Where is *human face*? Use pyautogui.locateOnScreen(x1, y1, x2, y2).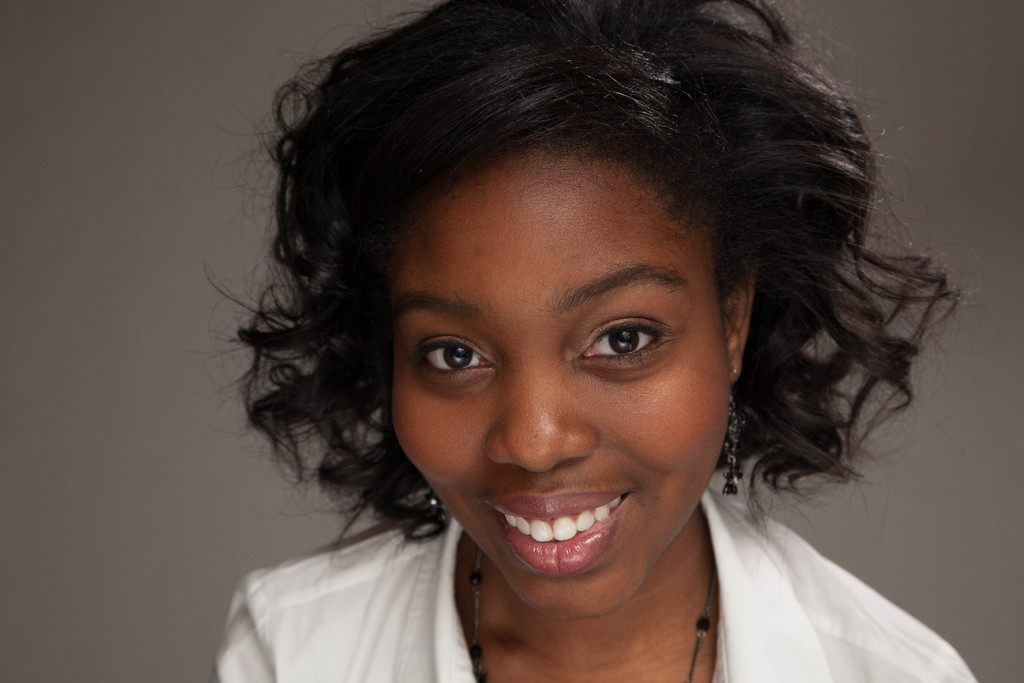
pyautogui.locateOnScreen(391, 154, 728, 612).
